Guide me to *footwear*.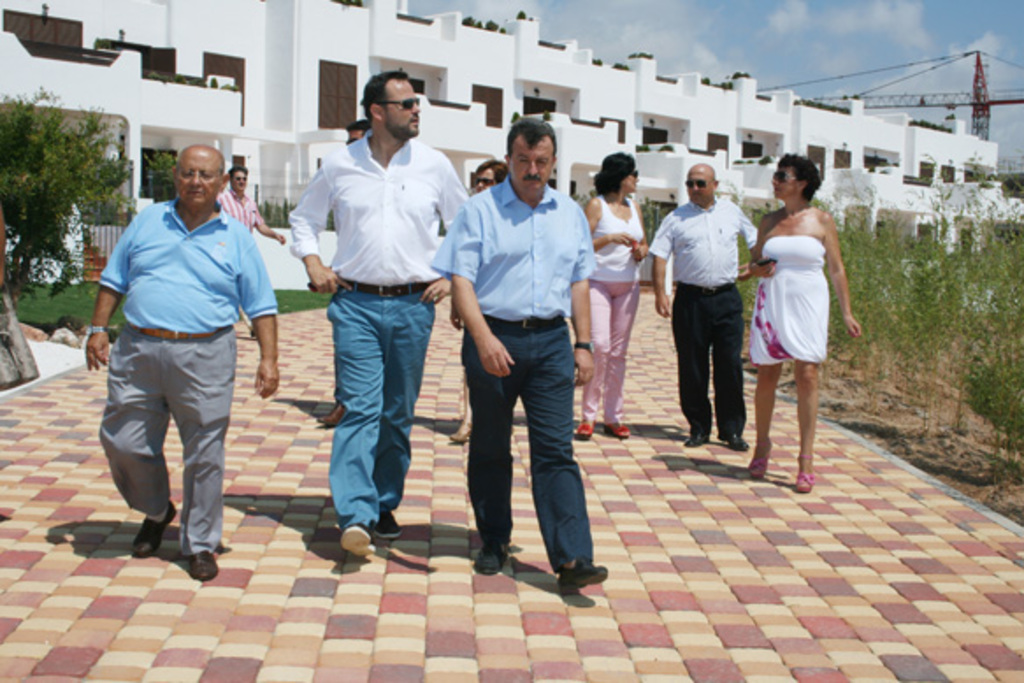
Guidance: 748:451:771:479.
